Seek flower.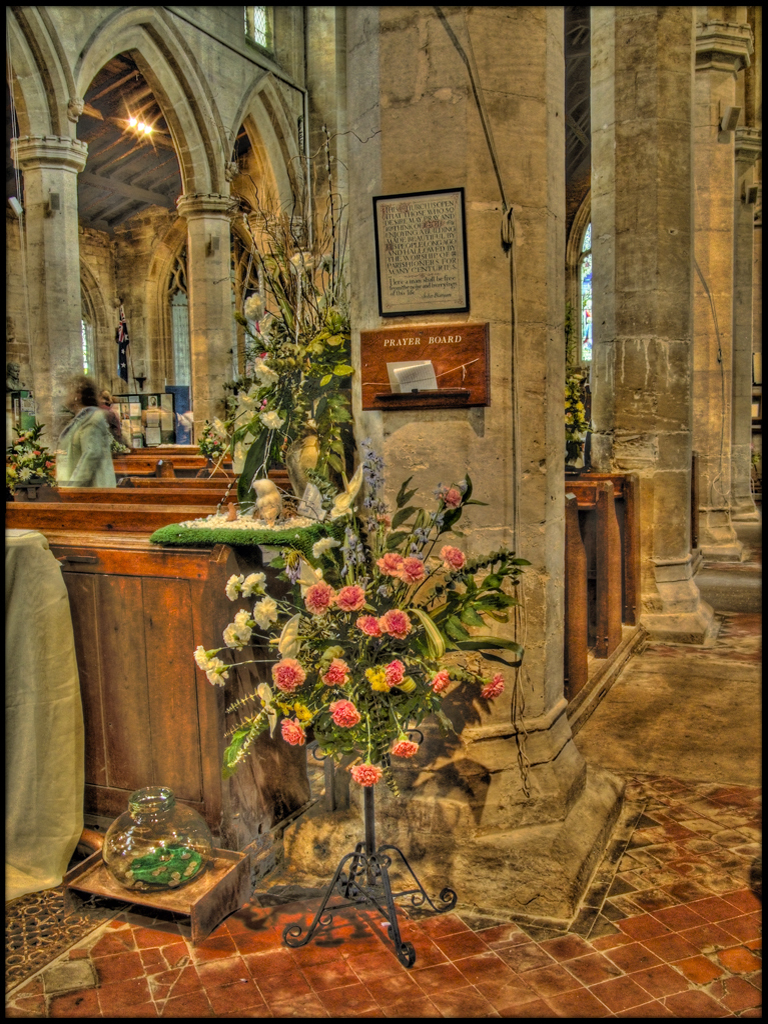
<region>385, 733, 421, 758</region>.
